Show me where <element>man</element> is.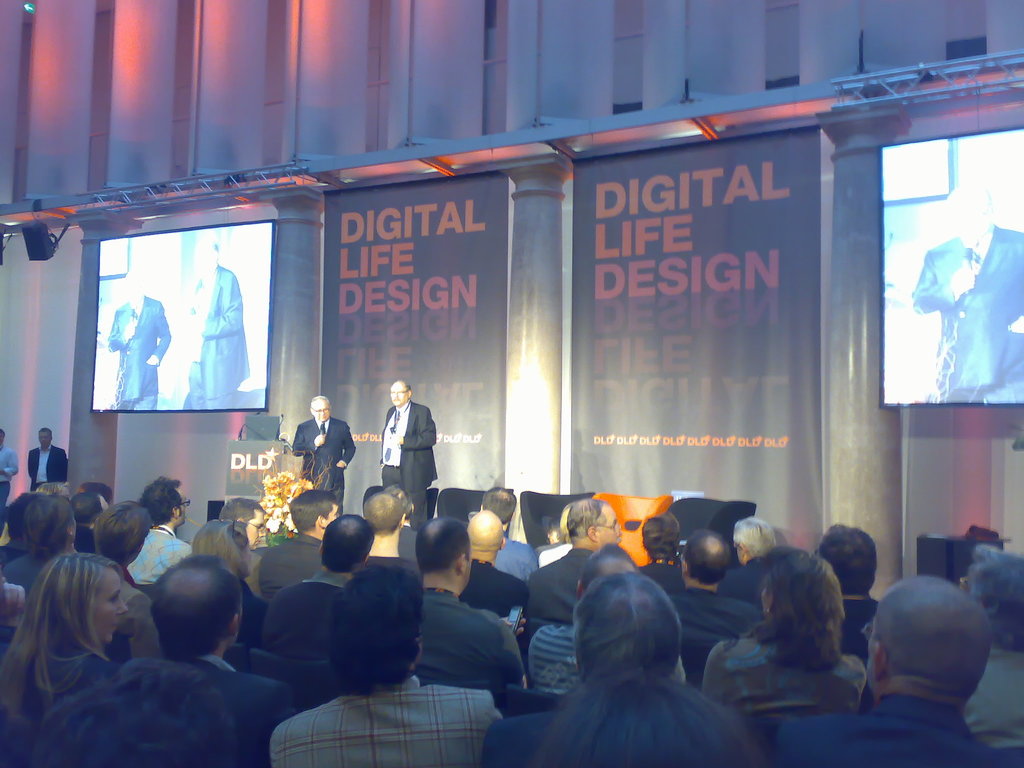
<element>man</element> is at x1=291, y1=396, x2=361, y2=515.
